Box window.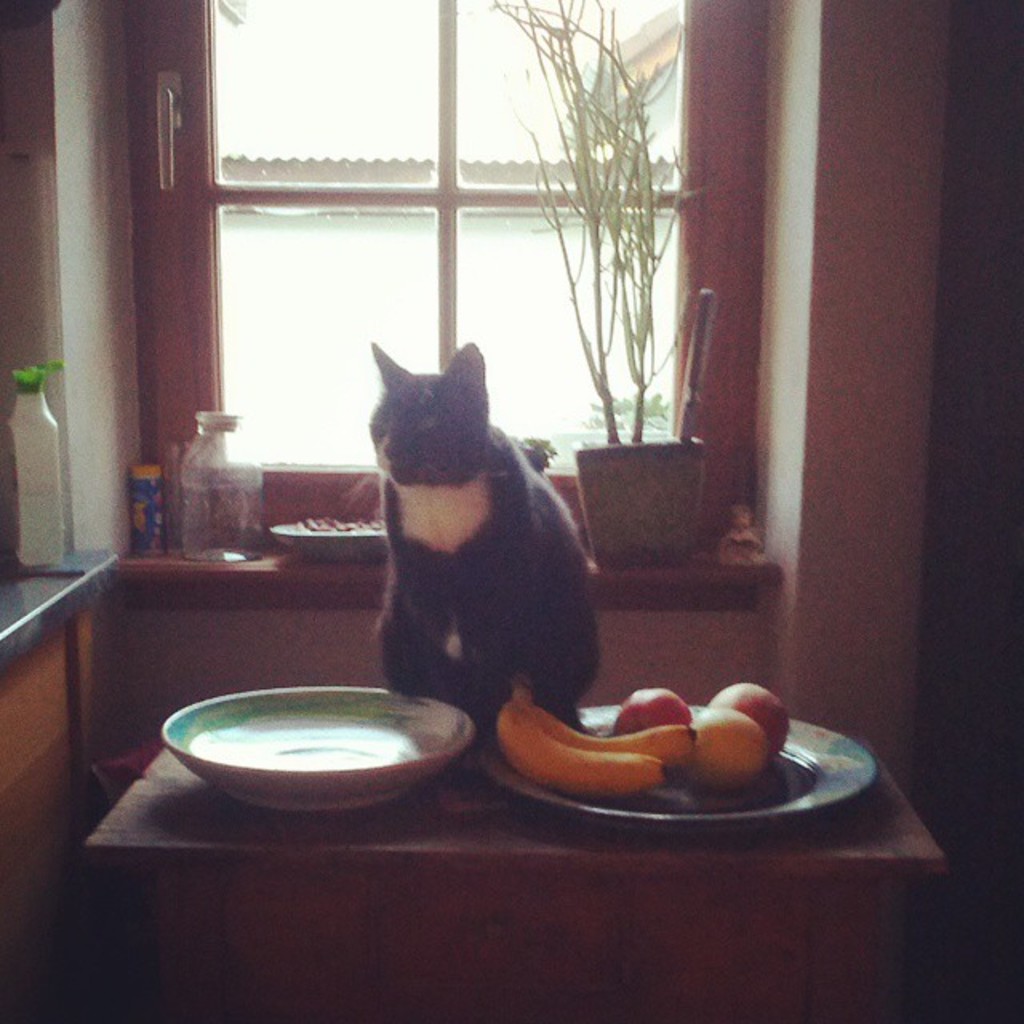
region(150, 0, 781, 546).
